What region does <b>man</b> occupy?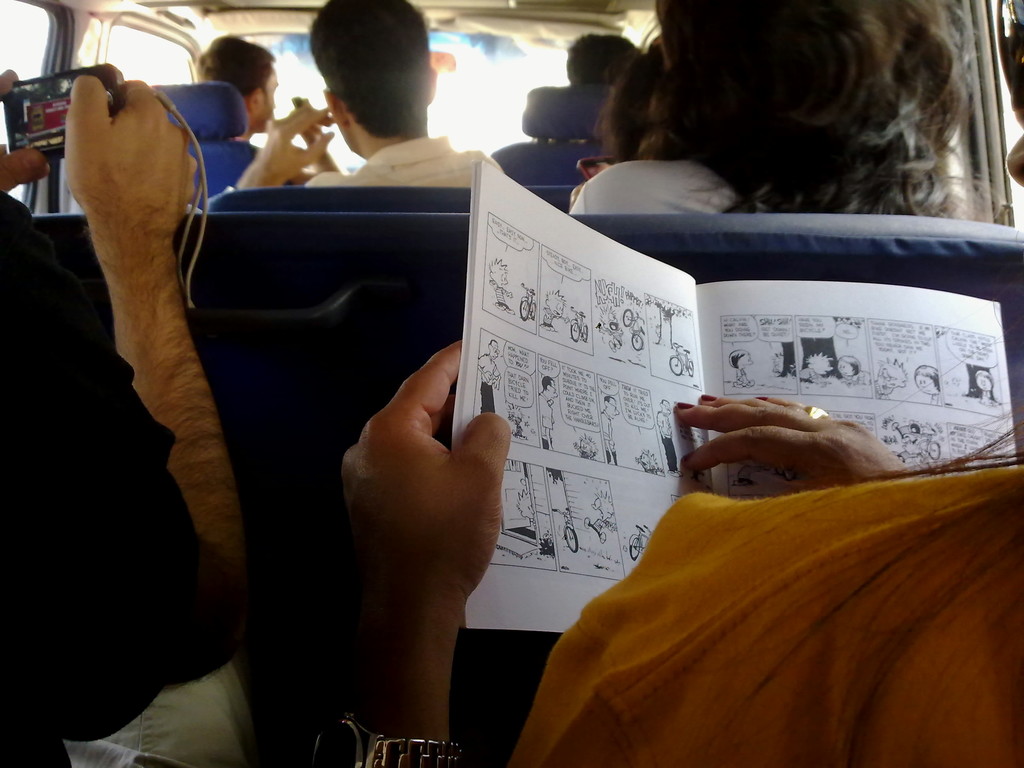
left=10, top=0, right=241, bottom=767.
